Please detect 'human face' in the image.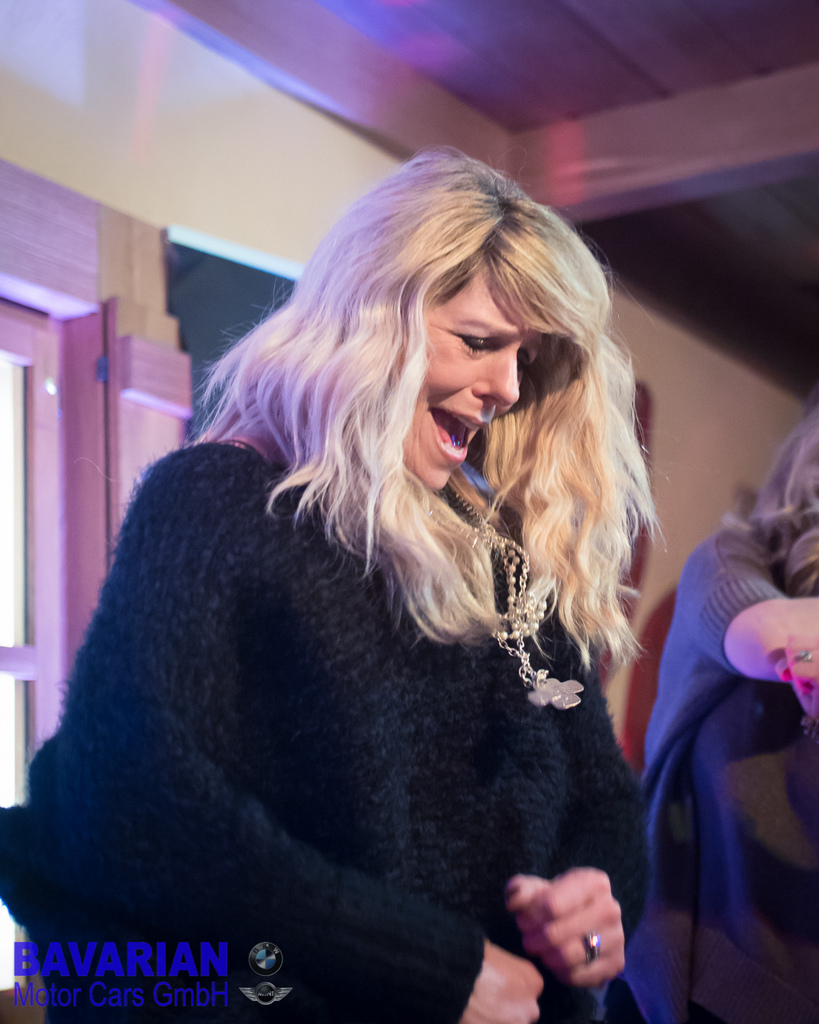
405,259,547,491.
